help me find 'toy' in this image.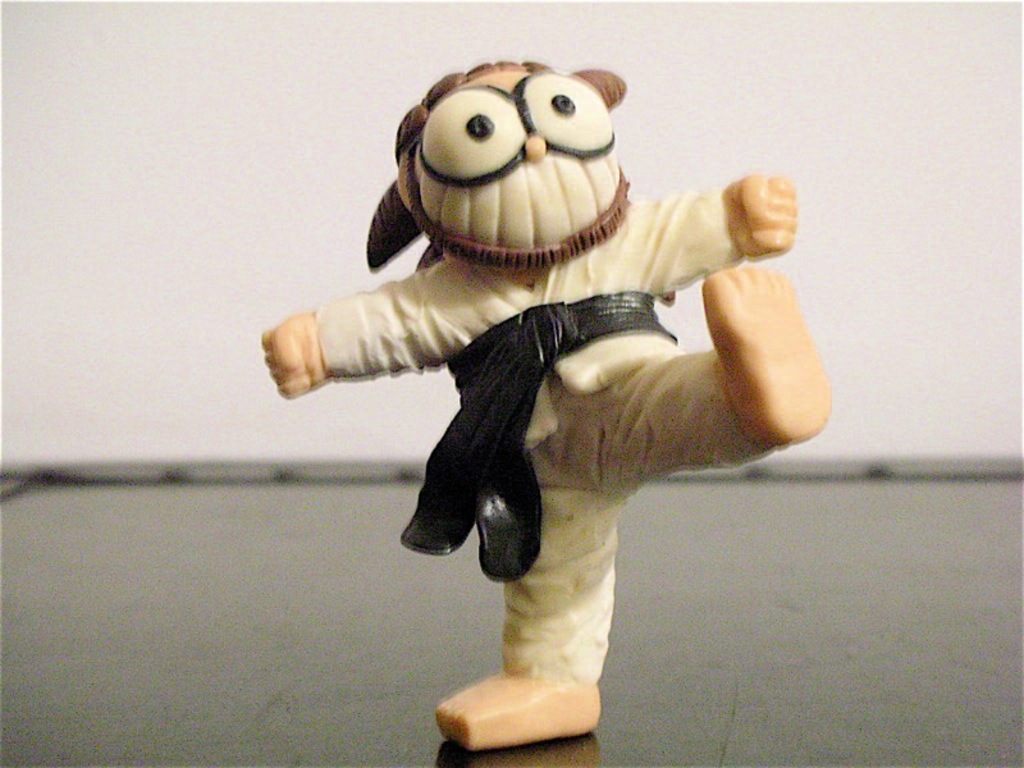
Found it: box(256, 54, 837, 751).
